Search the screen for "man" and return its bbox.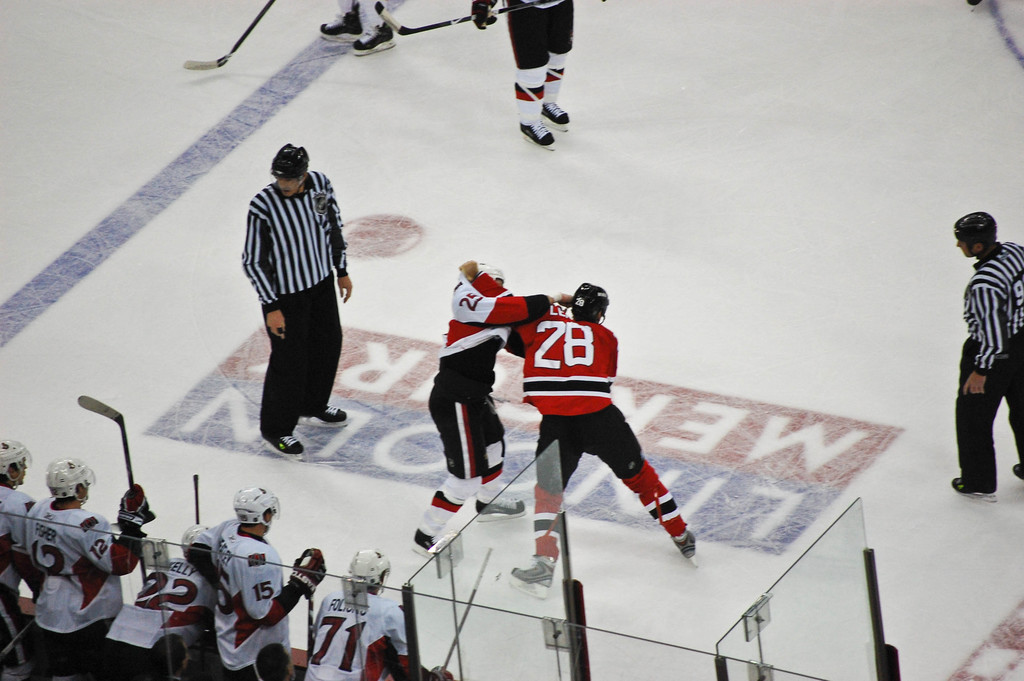
Found: [318, 0, 399, 57].
